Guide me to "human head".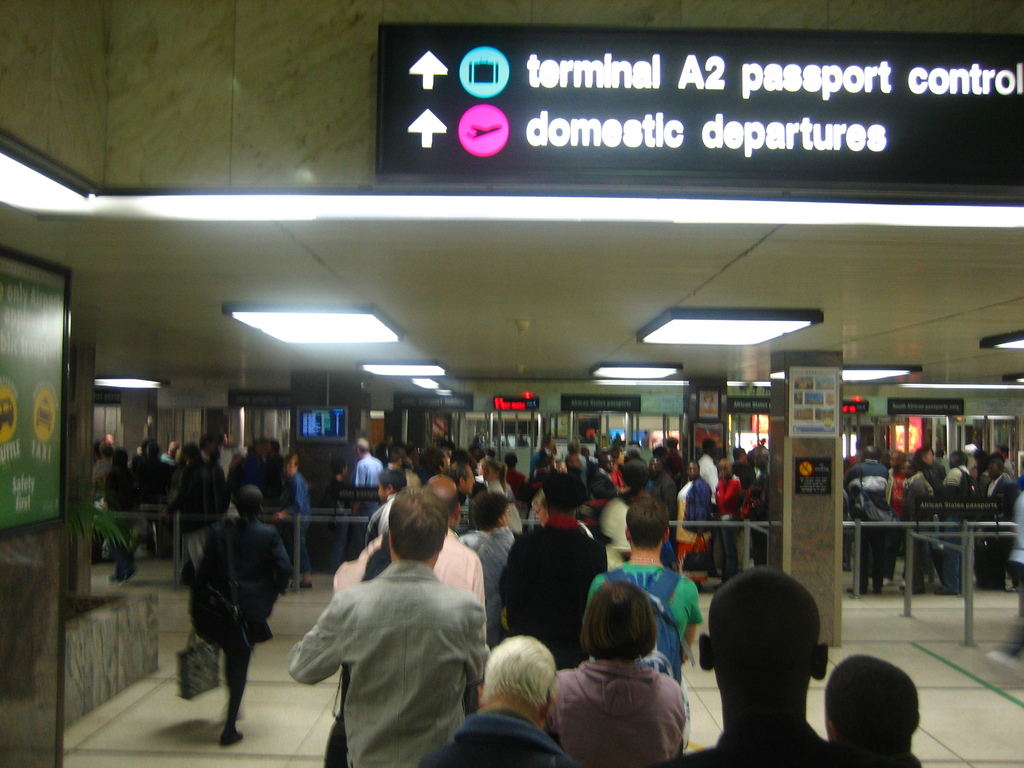
Guidance: 166, 441, 179, 460.
